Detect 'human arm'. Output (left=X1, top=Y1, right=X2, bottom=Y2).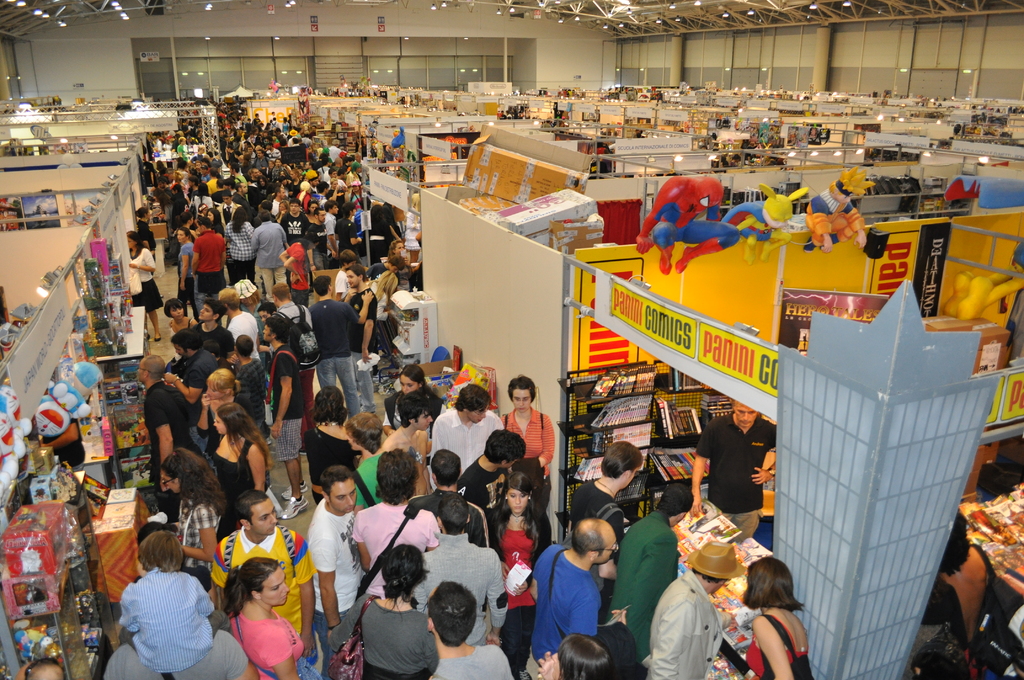
(left=316, top=521, right=340, bottom=628).
